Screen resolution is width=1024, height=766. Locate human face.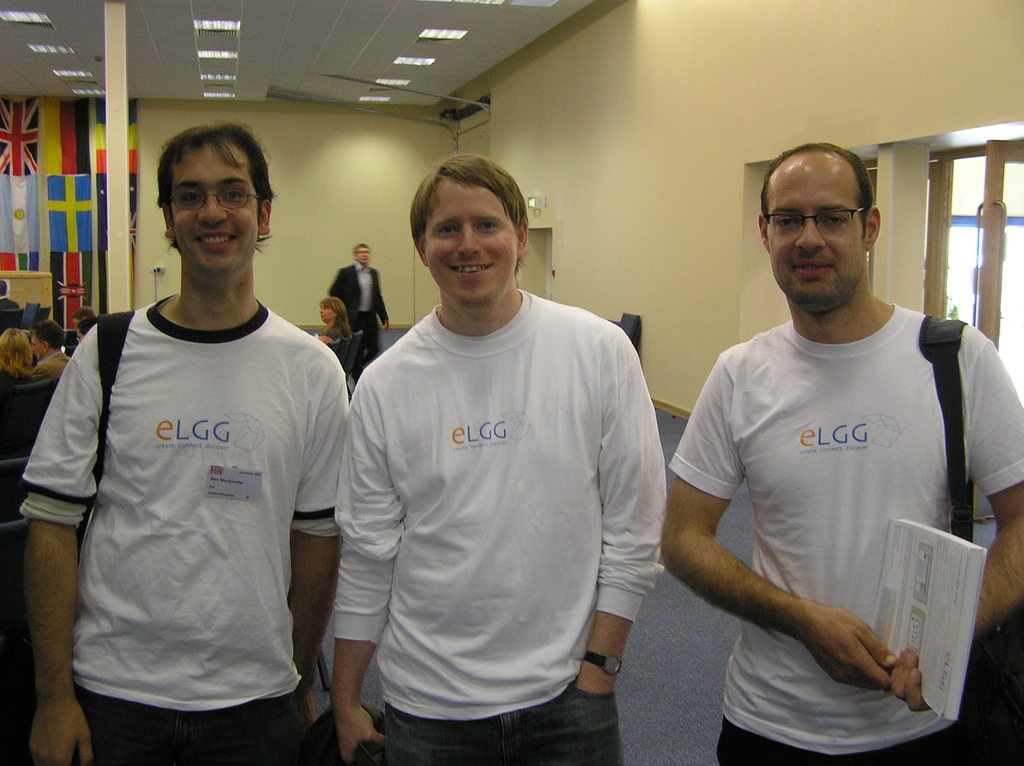
[166, 140, 261, 278].
